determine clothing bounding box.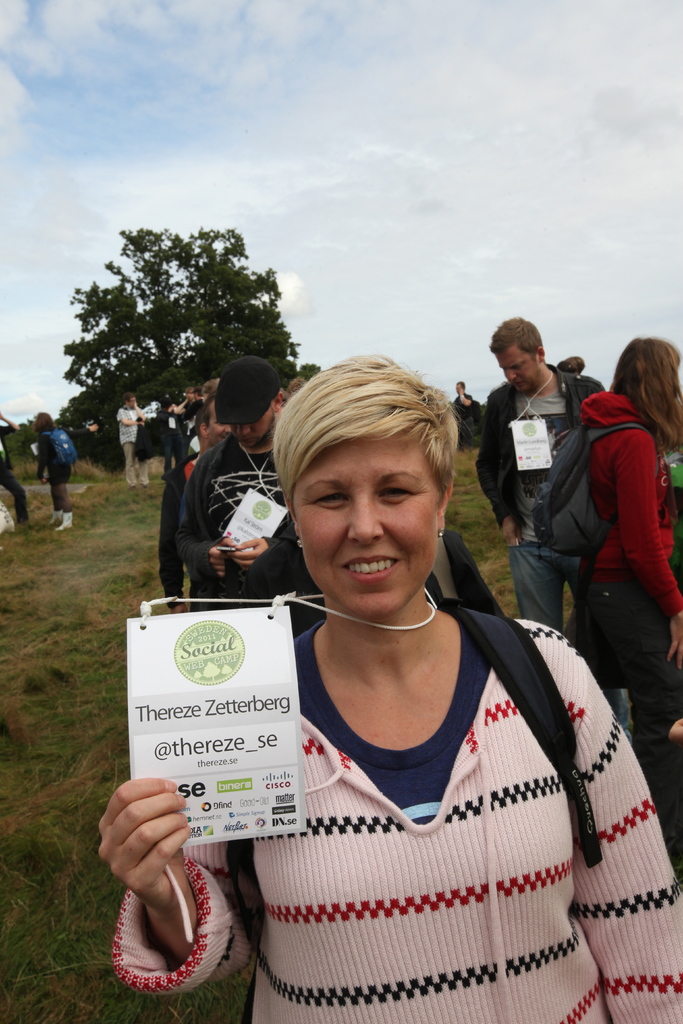
Determined: <box>507,540,596,631</box>.
